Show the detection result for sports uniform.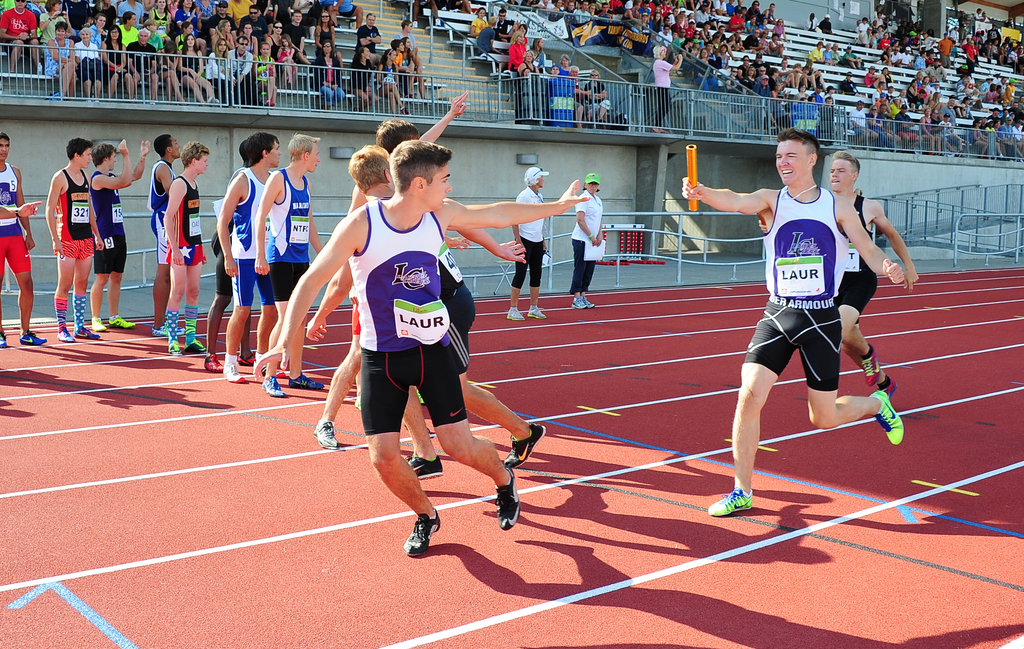
0 162 34 285.
